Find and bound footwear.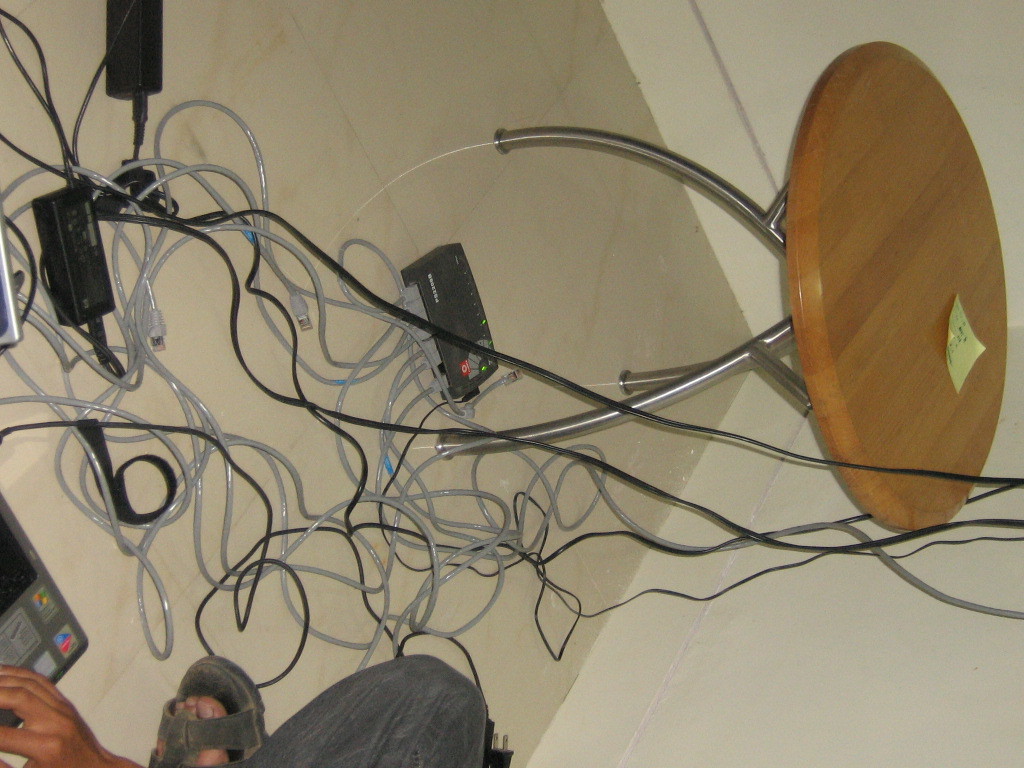
Bound: {"left": 146, "top": 653, "right": 268, "bottom": 767}.
